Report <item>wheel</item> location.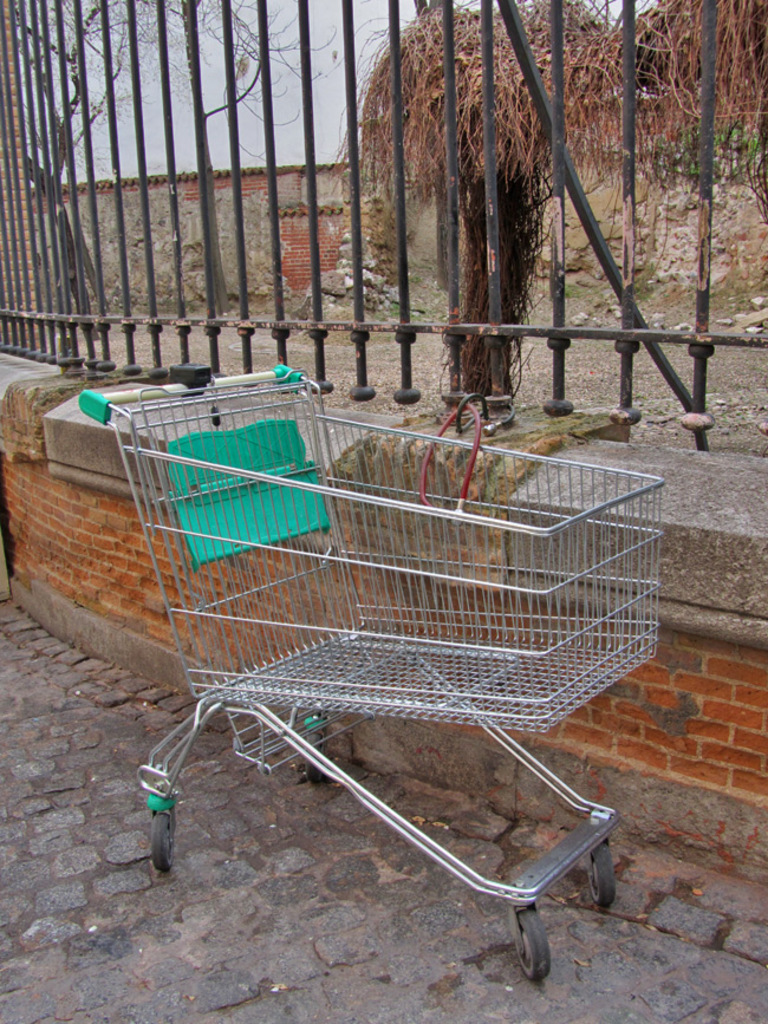
Report: [x1=147, y1=809, x2=176, y2=876].
